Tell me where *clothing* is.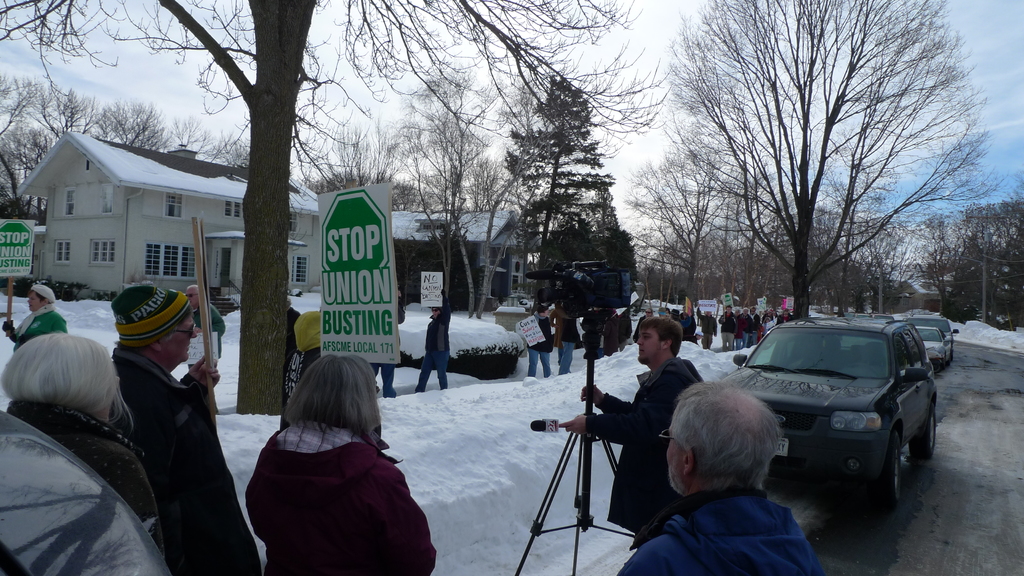
*clothing* is at BBox(600, 310, 627, 349).
